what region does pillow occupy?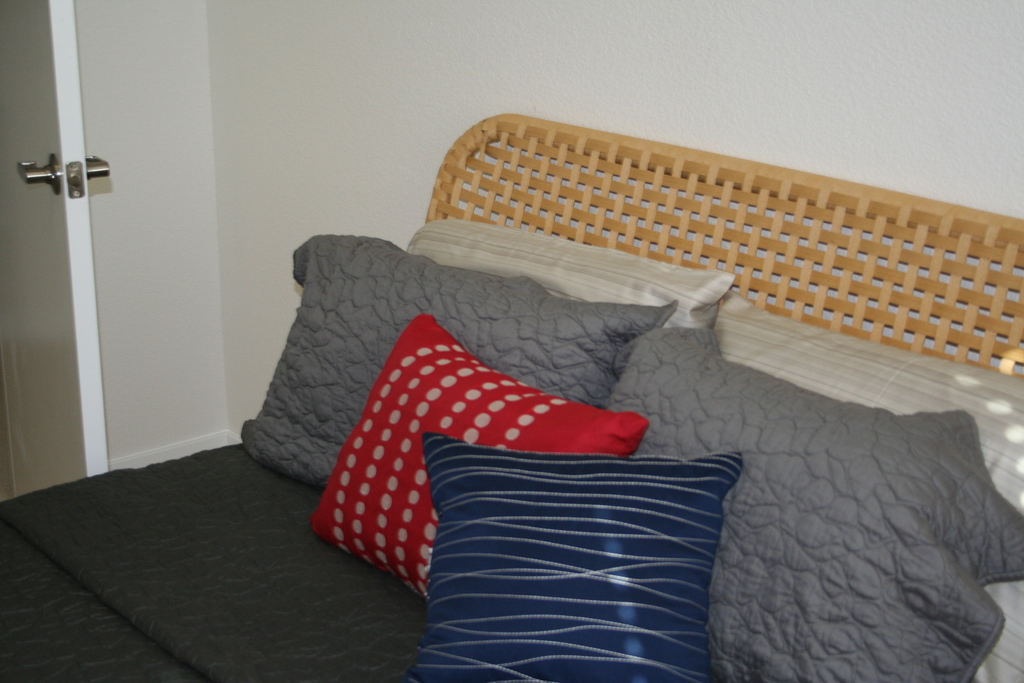
x1=400 y1=433 x2=737 y2=682.
